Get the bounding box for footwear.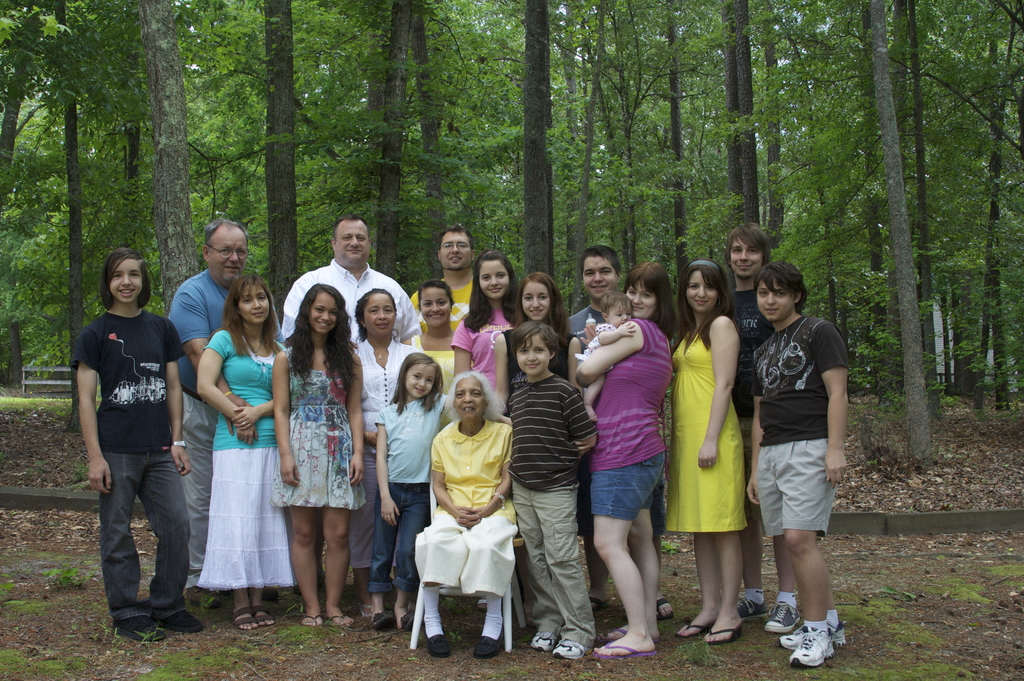
[472, 627, 506, 659].
